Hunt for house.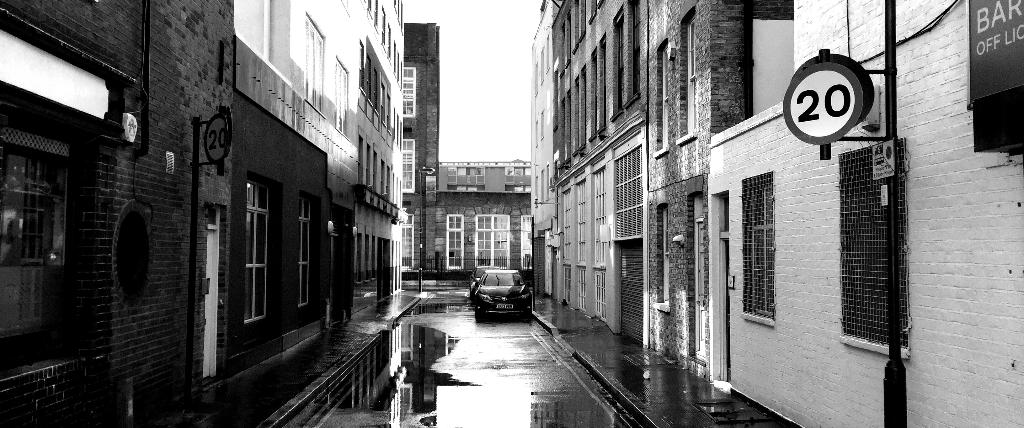
Hunted down at 227 0 355 387.
